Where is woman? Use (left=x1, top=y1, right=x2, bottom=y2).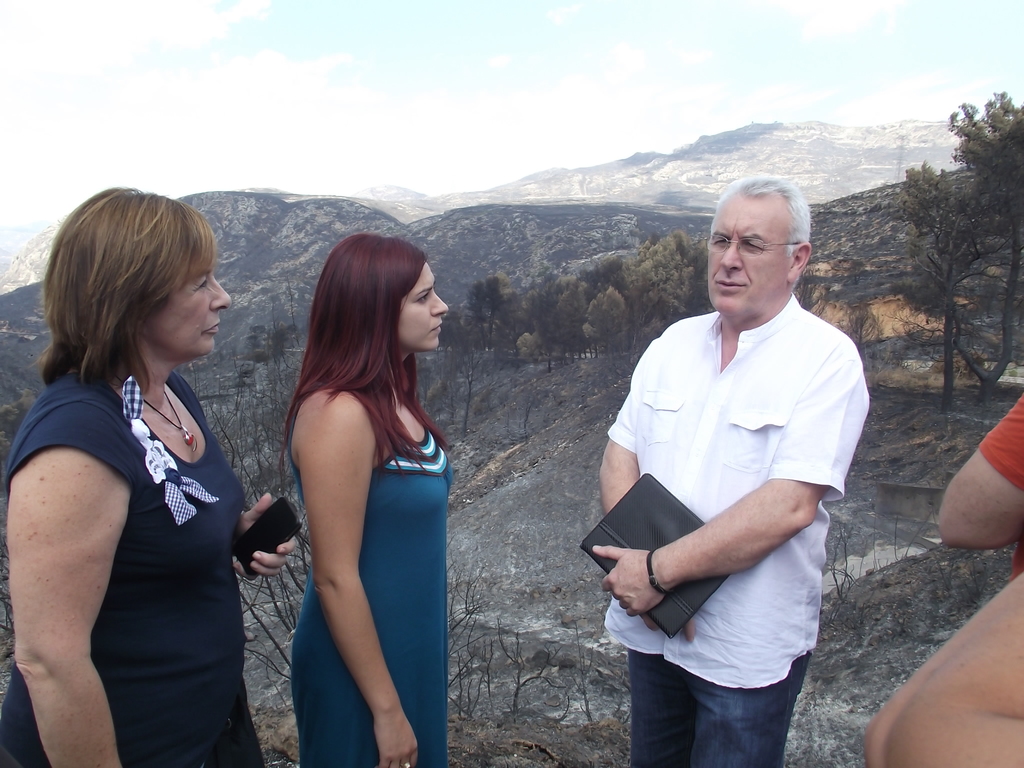
(left=282, top=236, right=448, bottom=767).
